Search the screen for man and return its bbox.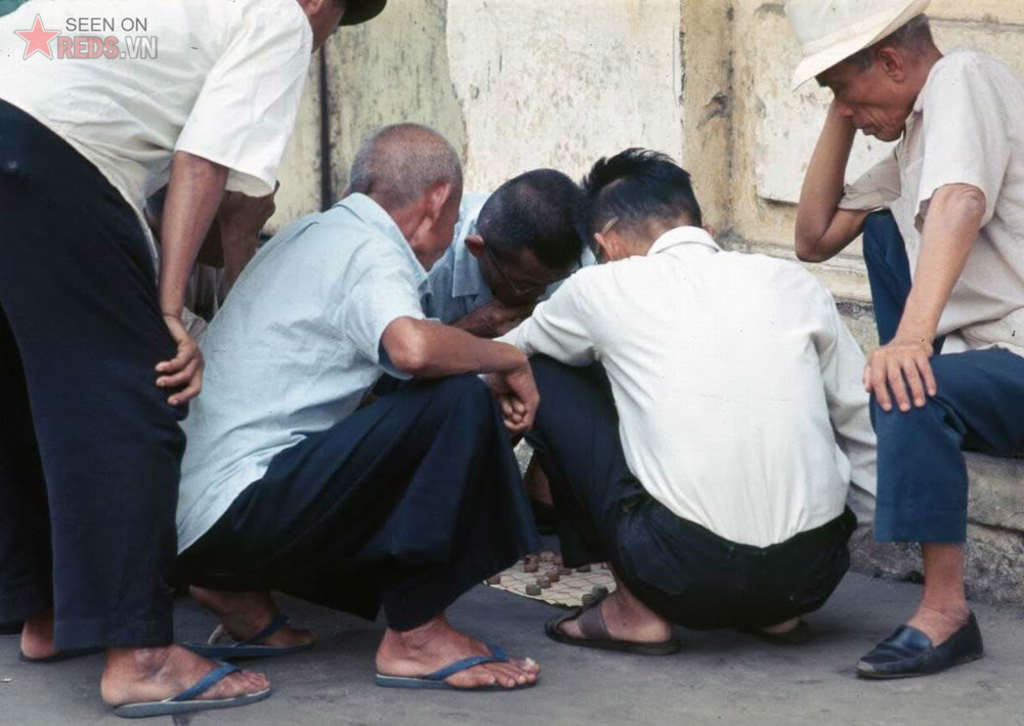
Found: 479 152 874 657.
